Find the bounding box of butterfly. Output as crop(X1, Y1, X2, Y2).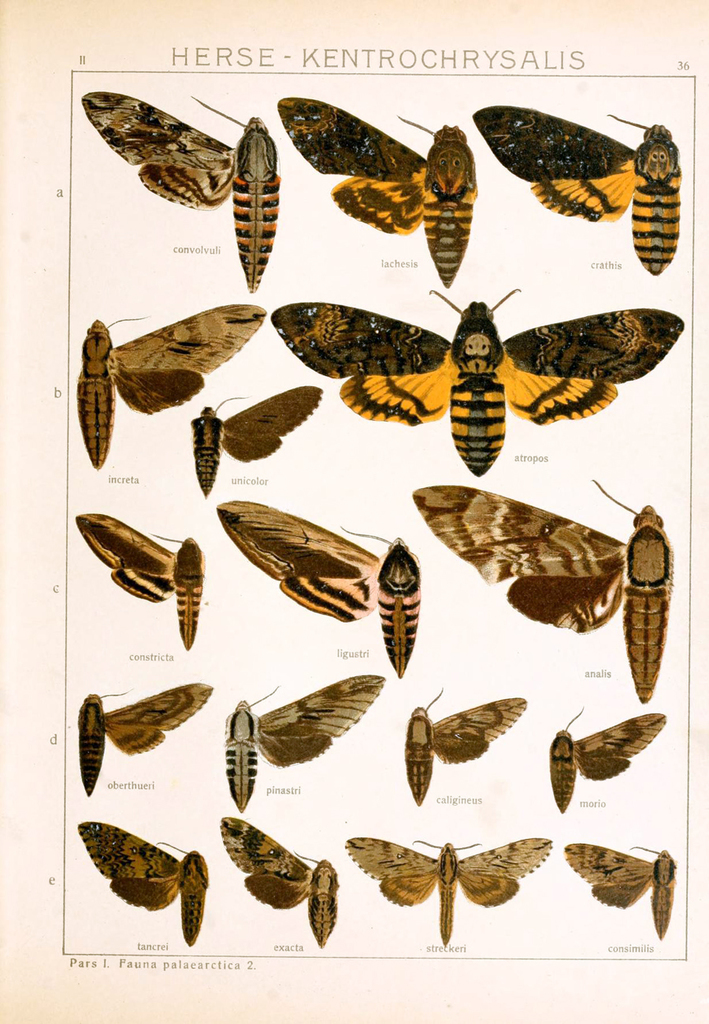
crop(342, 827, 566, 935).
